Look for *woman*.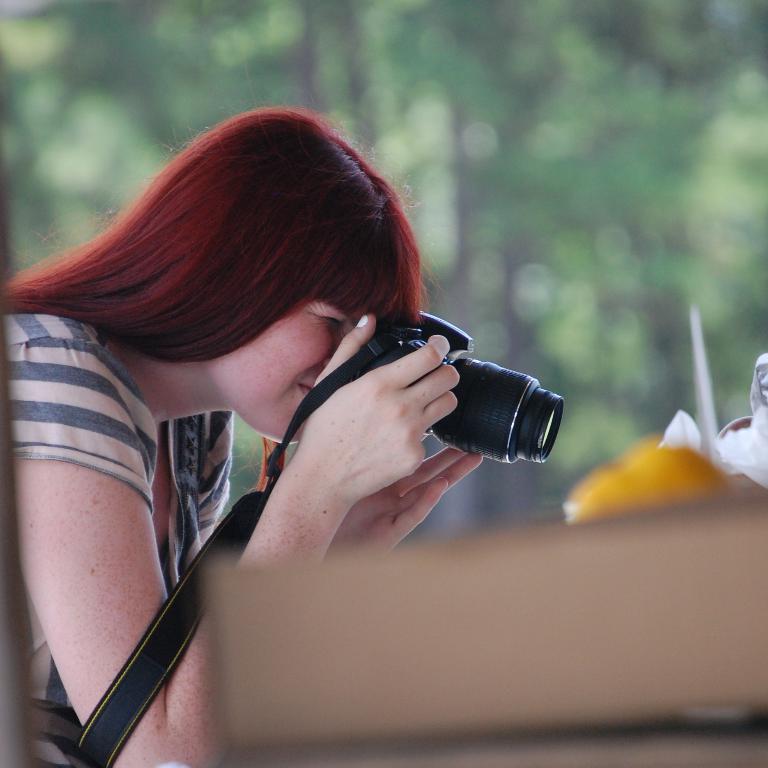
Found: pyautogui.locateOnScreen(15, 99, 615, 757).
